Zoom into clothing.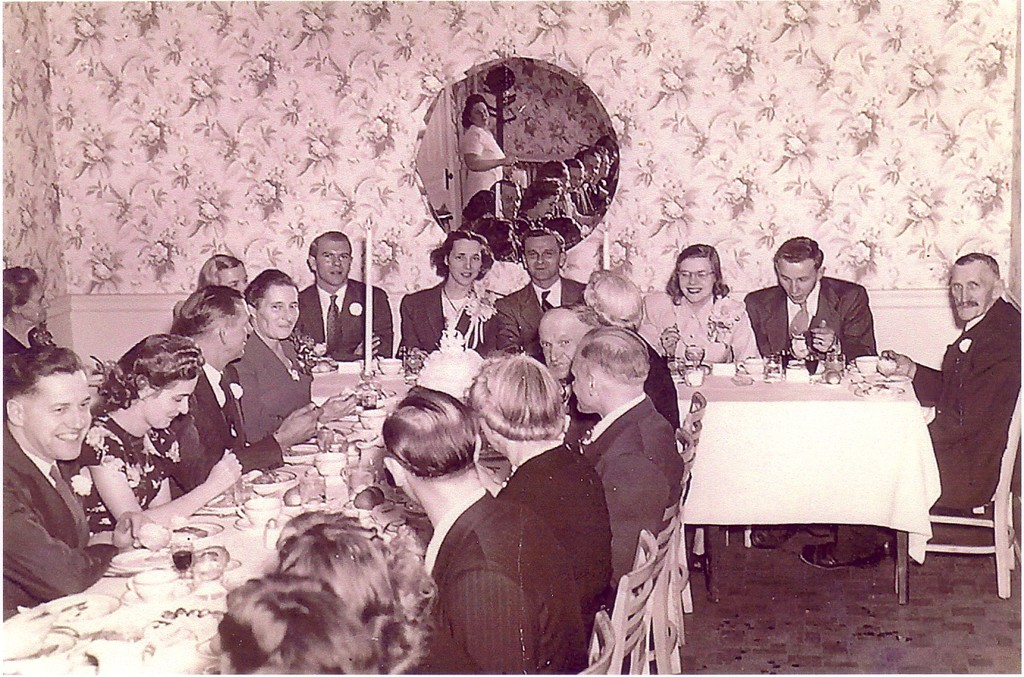
Zoom target: locate(394, 281, 497, 355).
